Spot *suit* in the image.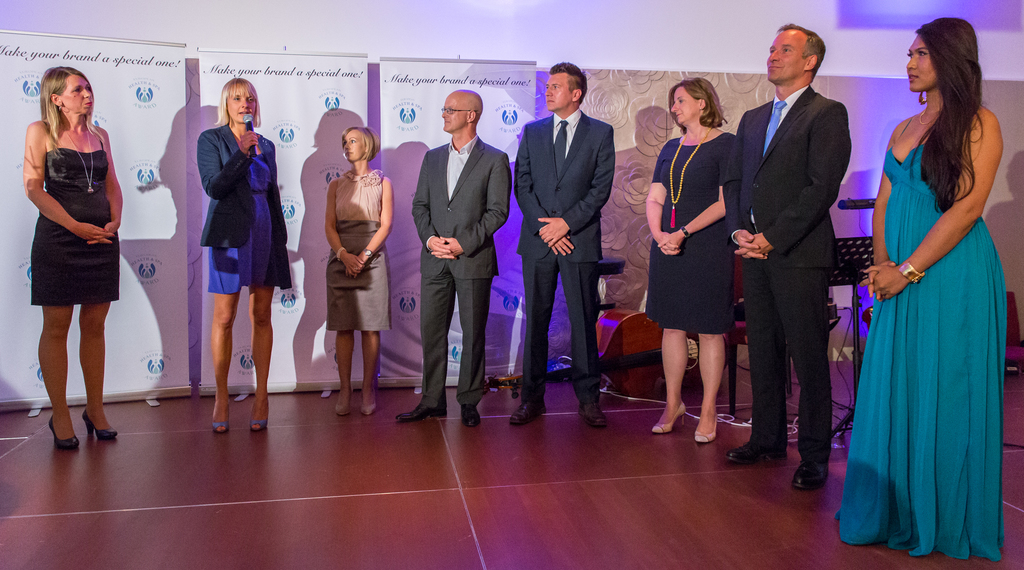
*suit* found at l=720, t=84, r=852, b=463.
